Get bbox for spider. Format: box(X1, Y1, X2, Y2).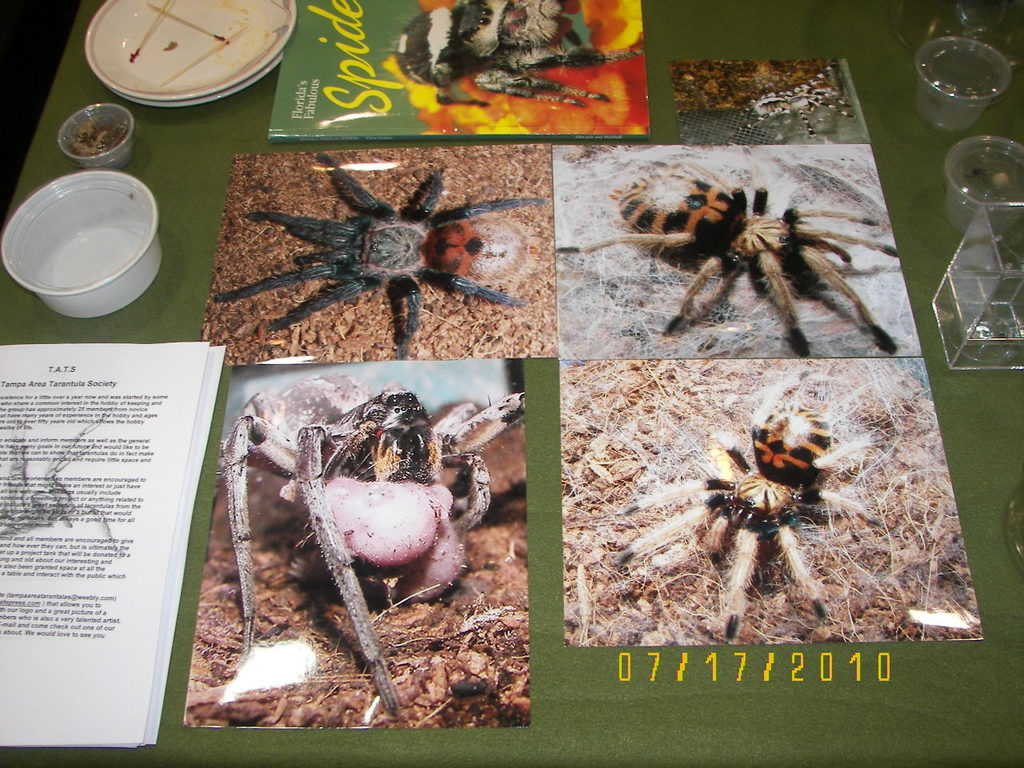
box(615, 396, 889, 642).
